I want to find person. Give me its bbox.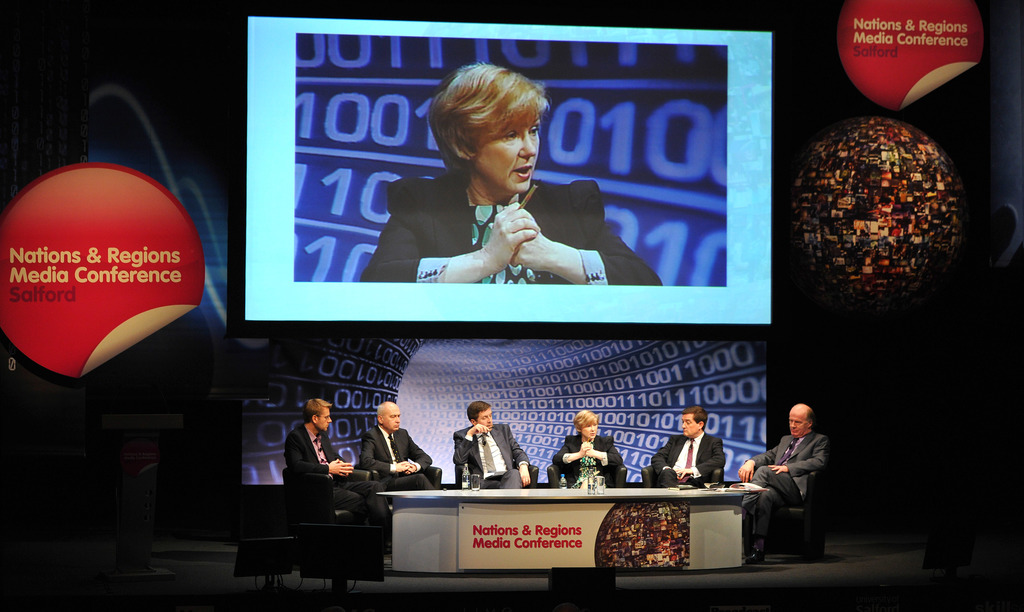
(275, 396, 389, 527).
